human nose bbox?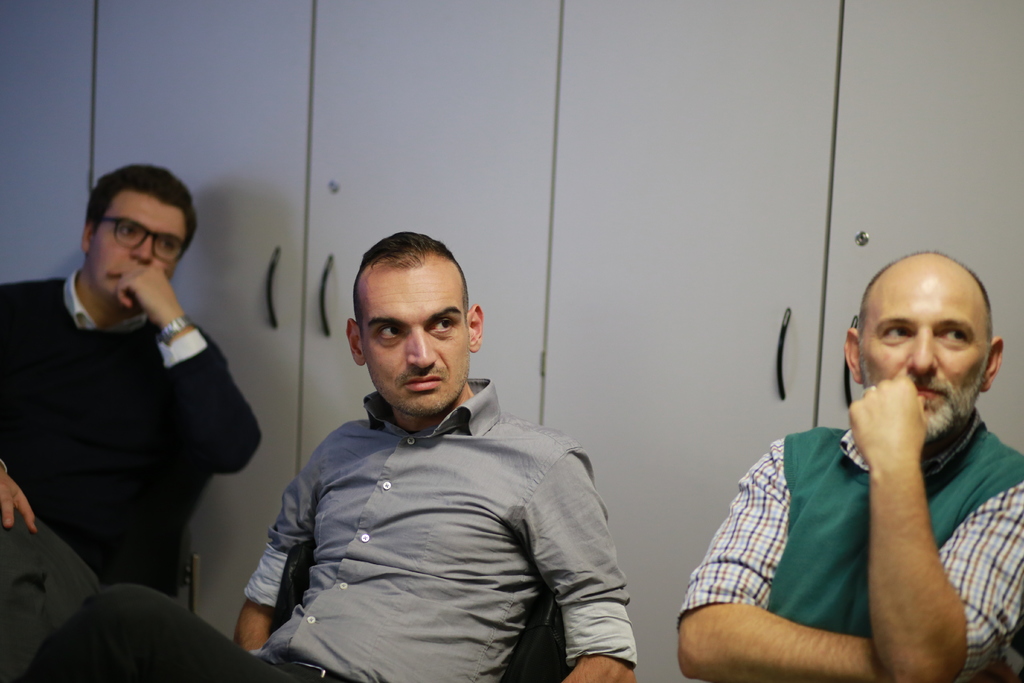
407, 326, 439, 368
